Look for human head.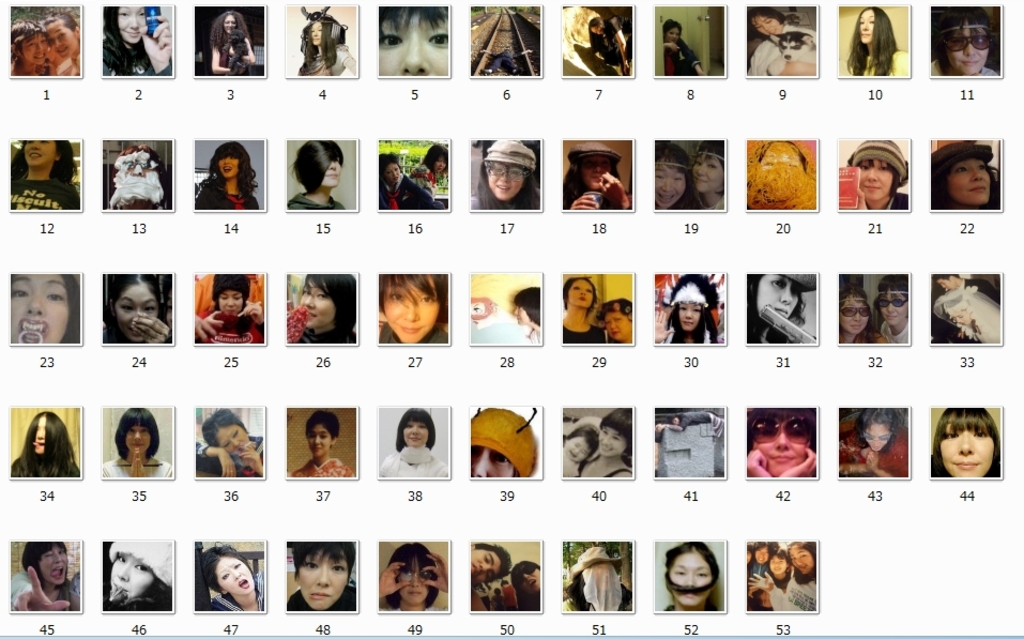
Found: left=853, top=405, right=907, bottom=448.
